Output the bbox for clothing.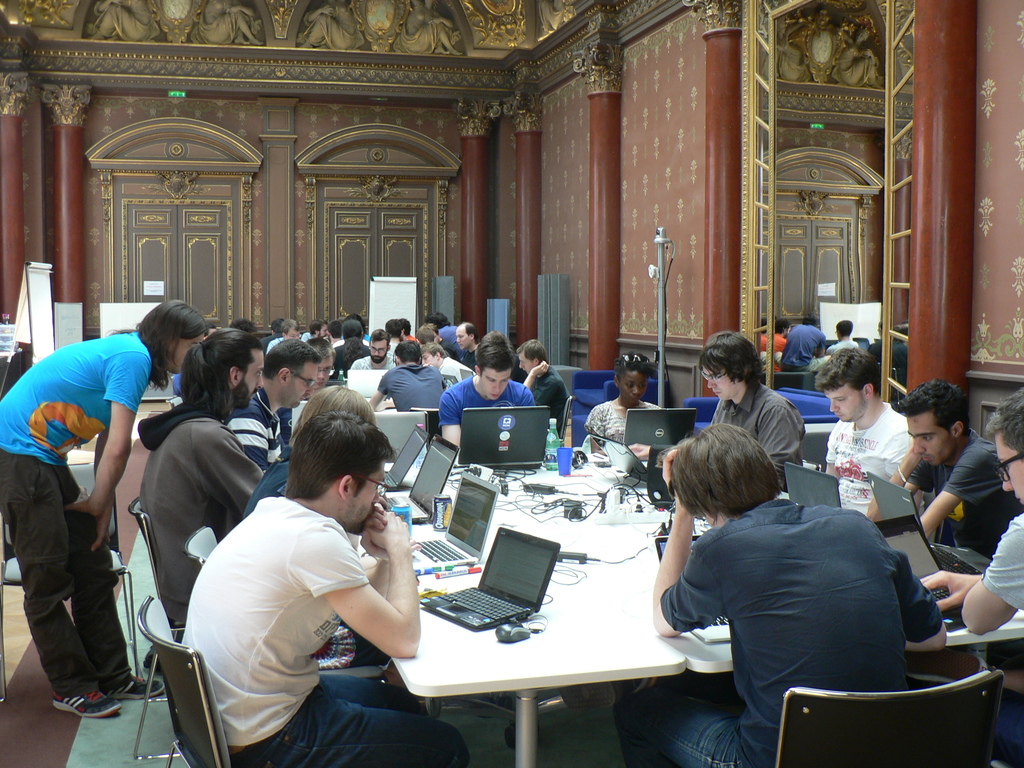
(left=524, top=362, right=568, bottom=418).
